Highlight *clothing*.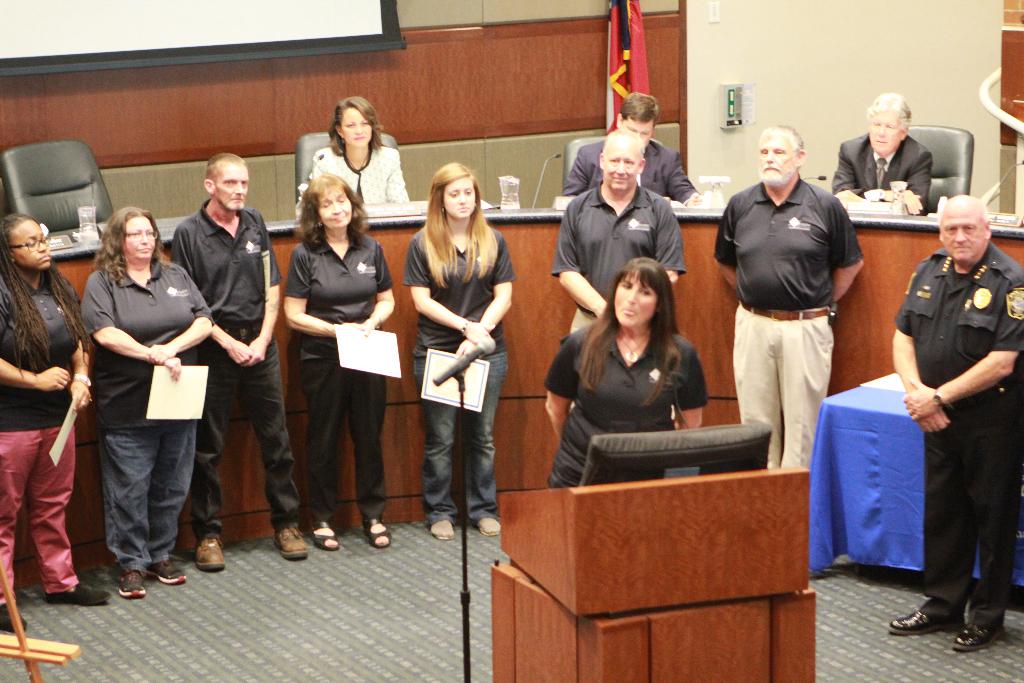
Highlighted region: box=[415, 339, 511, 511].
